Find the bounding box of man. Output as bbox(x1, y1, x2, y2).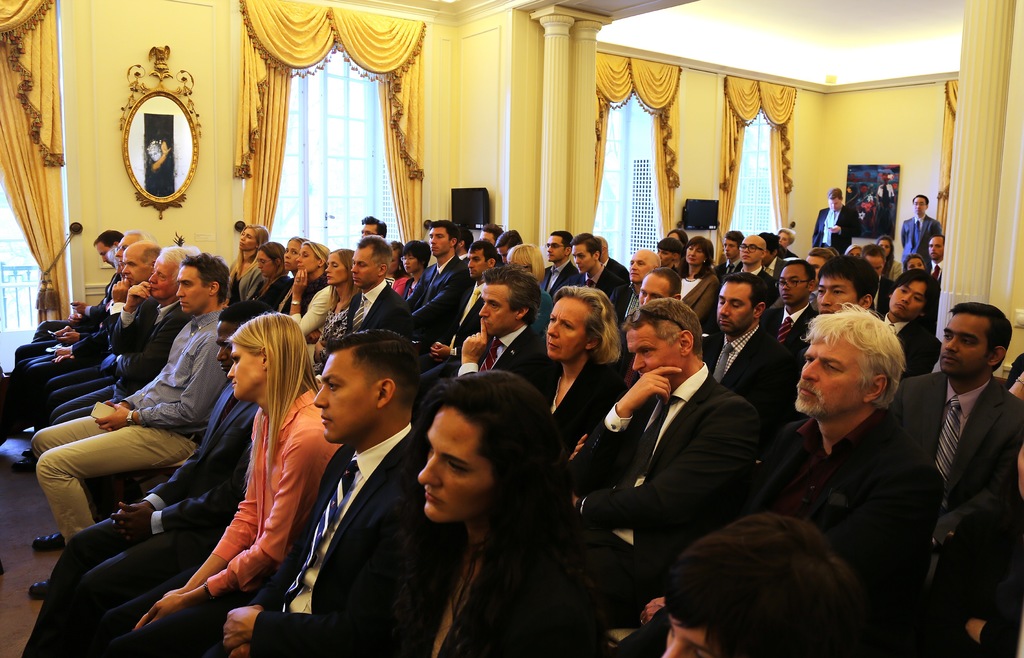
bbox(624, 511, 859, 657).
